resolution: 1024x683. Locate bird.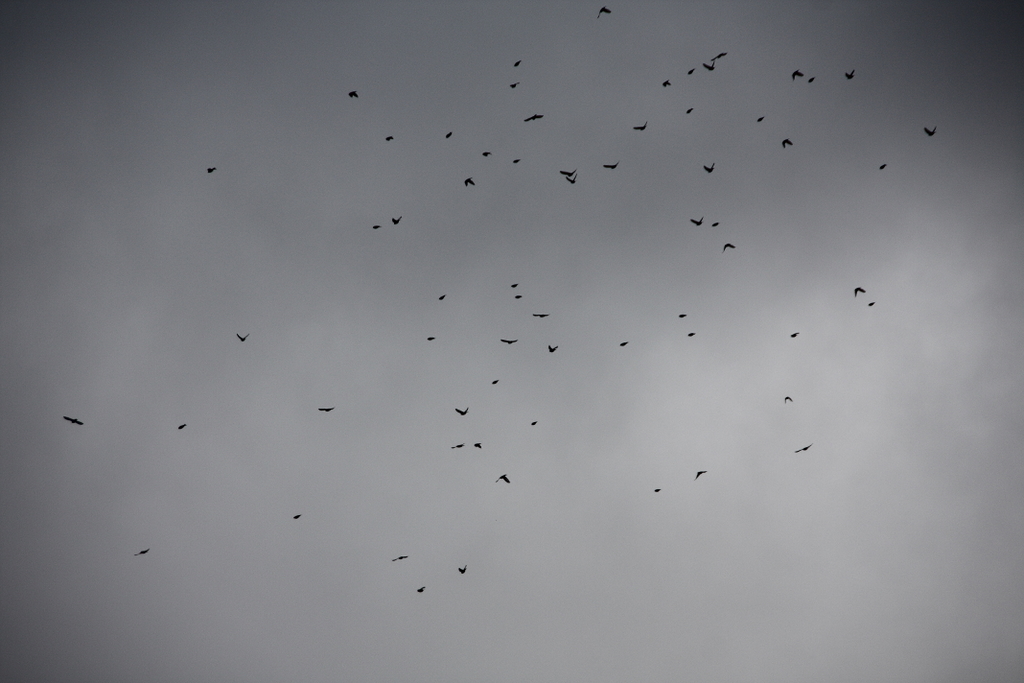
box(478, 149, 492, 158).
